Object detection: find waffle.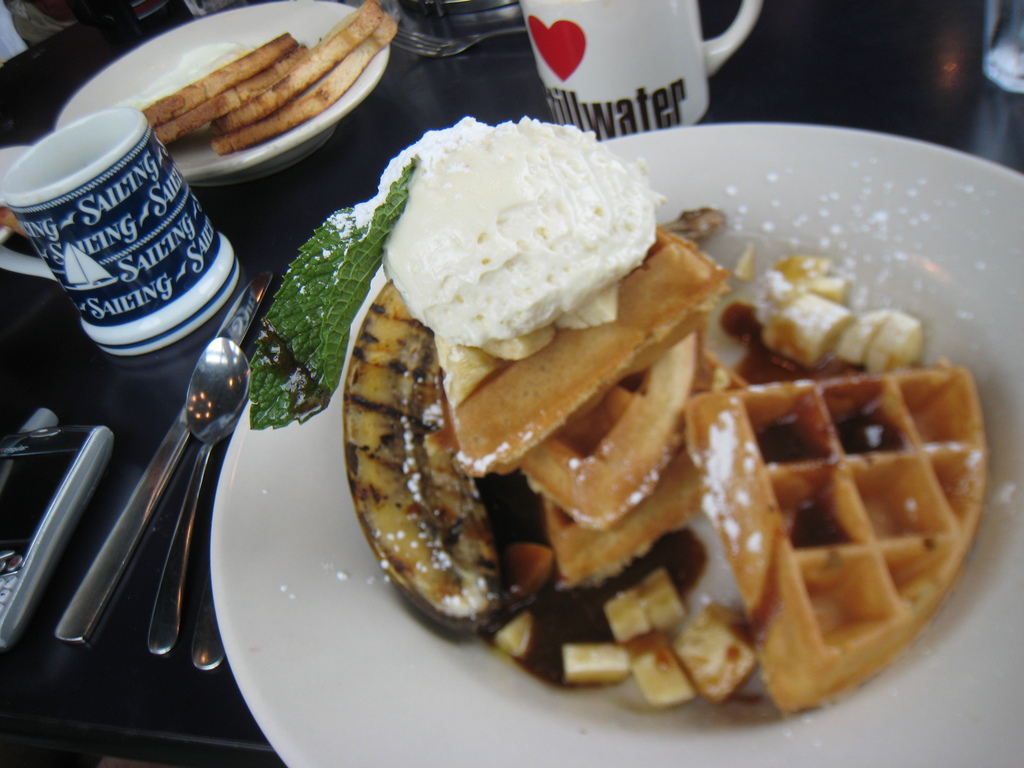
[685,367,964,714].
